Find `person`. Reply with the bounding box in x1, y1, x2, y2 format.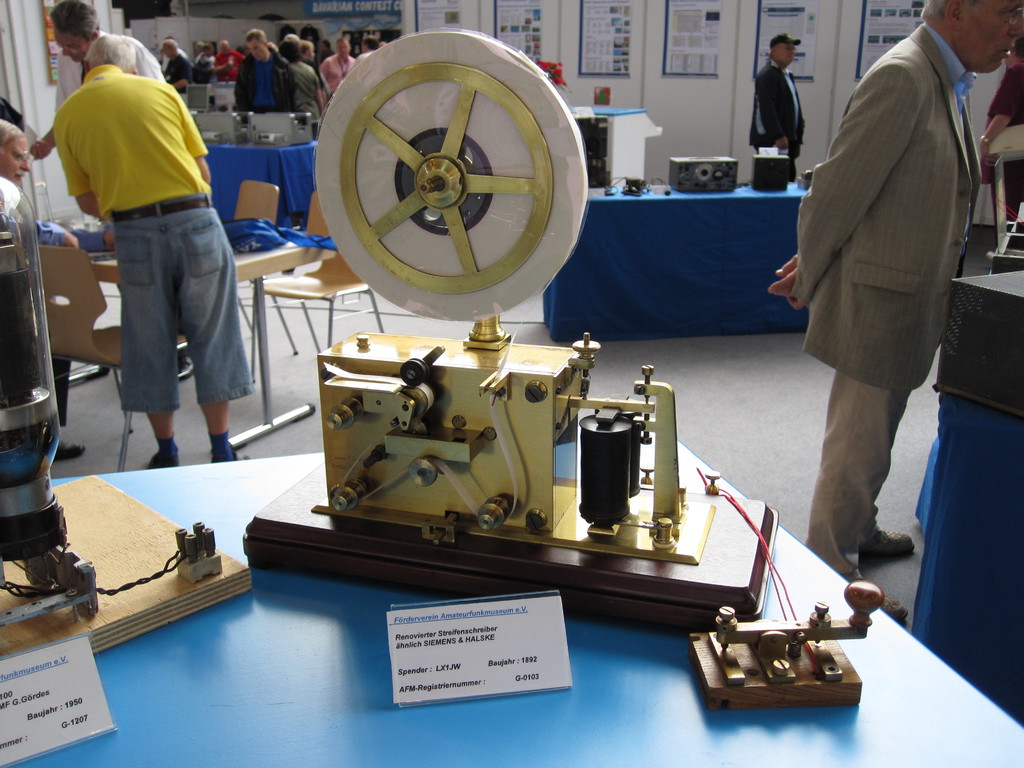
749, 32, 806, 184.
